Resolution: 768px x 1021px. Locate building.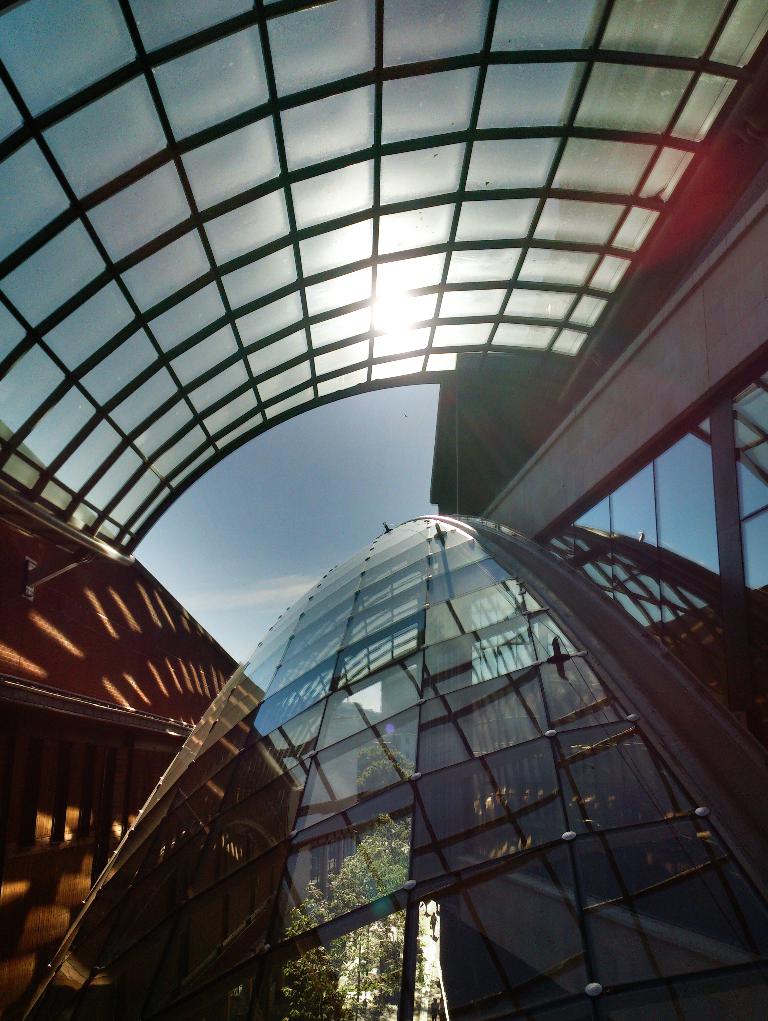
[left=0, top=0, right=767, bottom=1020].
